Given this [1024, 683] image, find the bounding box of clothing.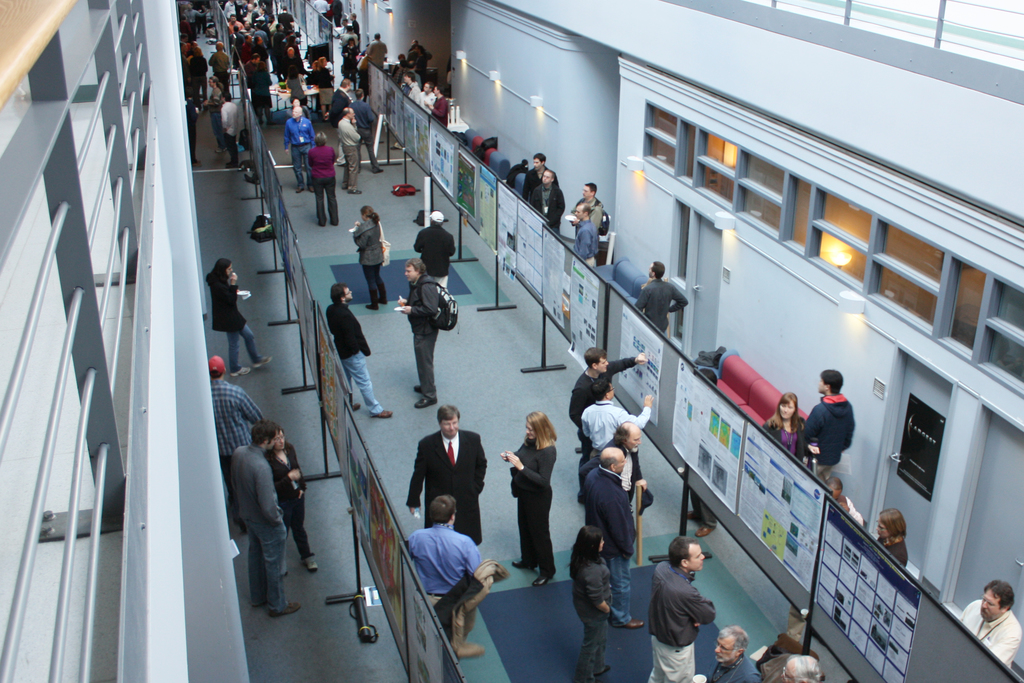
347 97 380 172.
